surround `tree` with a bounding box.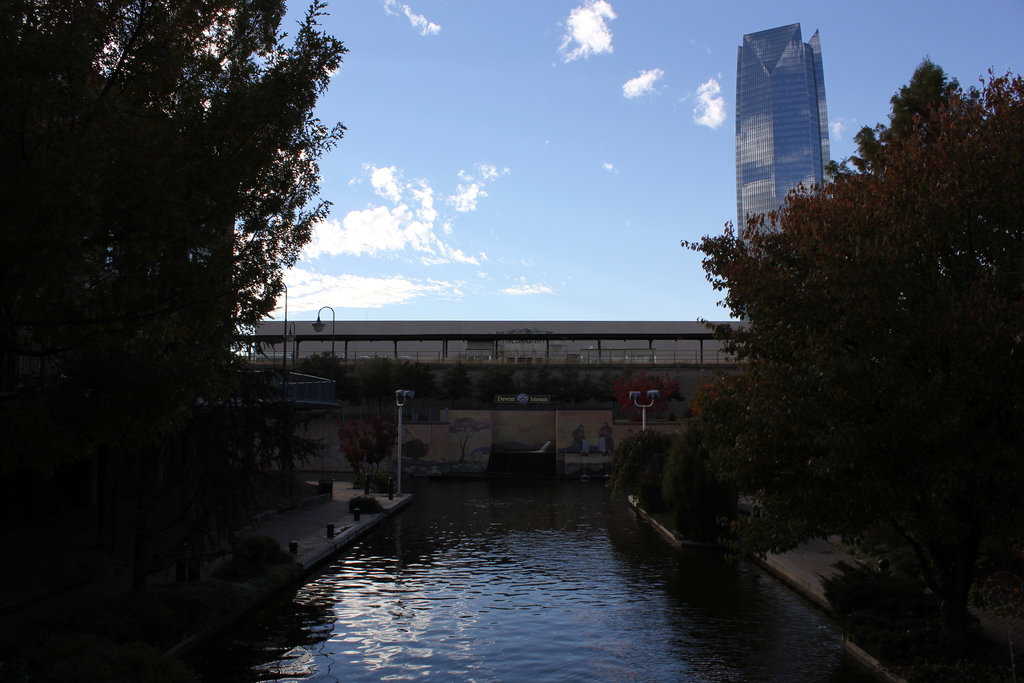
0:0:356:682.
